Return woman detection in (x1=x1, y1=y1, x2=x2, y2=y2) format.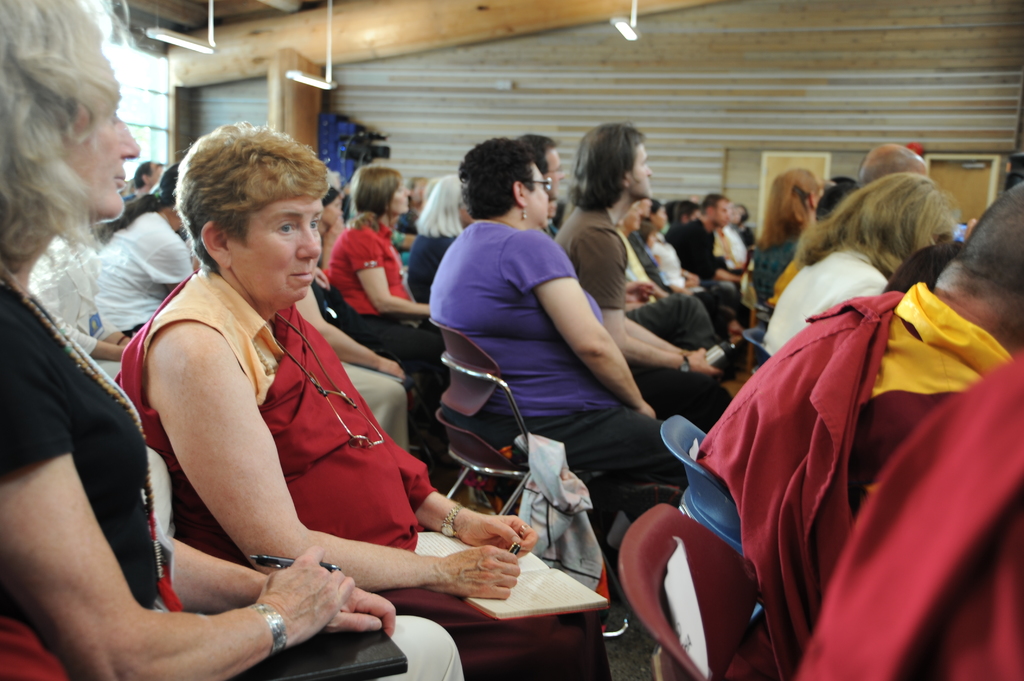
(x1=755, y1=173, x2=957, y2=352).
